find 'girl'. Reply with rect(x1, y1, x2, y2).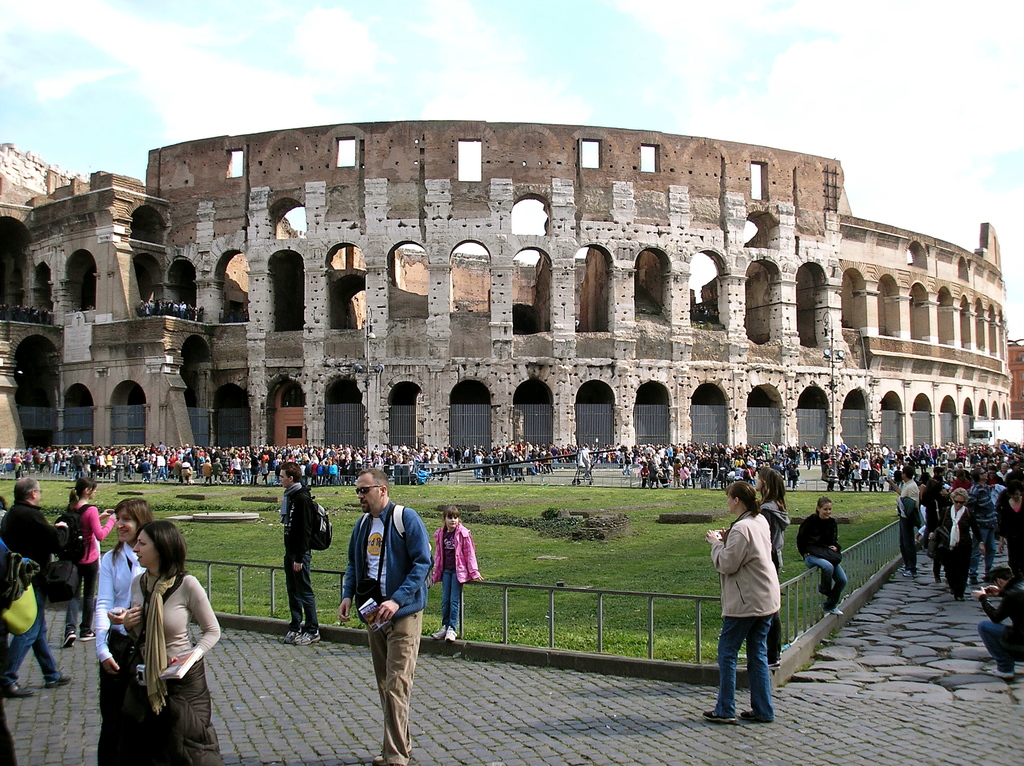
rect(124, 523, 221, 759).
